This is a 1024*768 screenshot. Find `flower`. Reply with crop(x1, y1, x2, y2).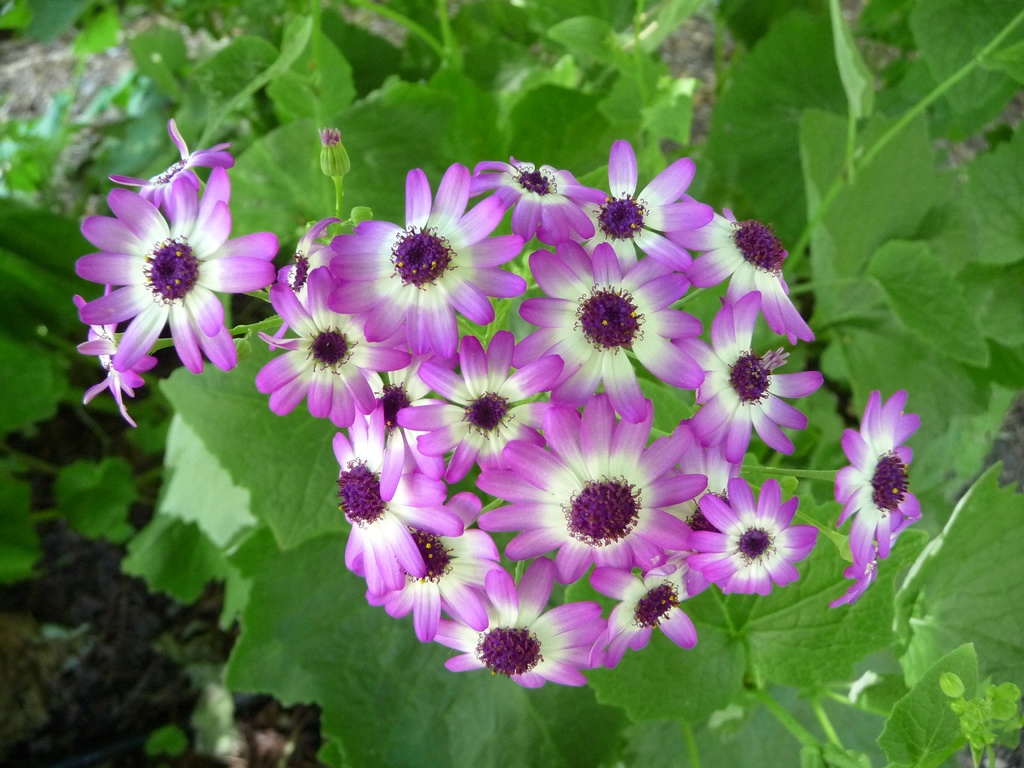
crop(75, 283, 156, 434).
